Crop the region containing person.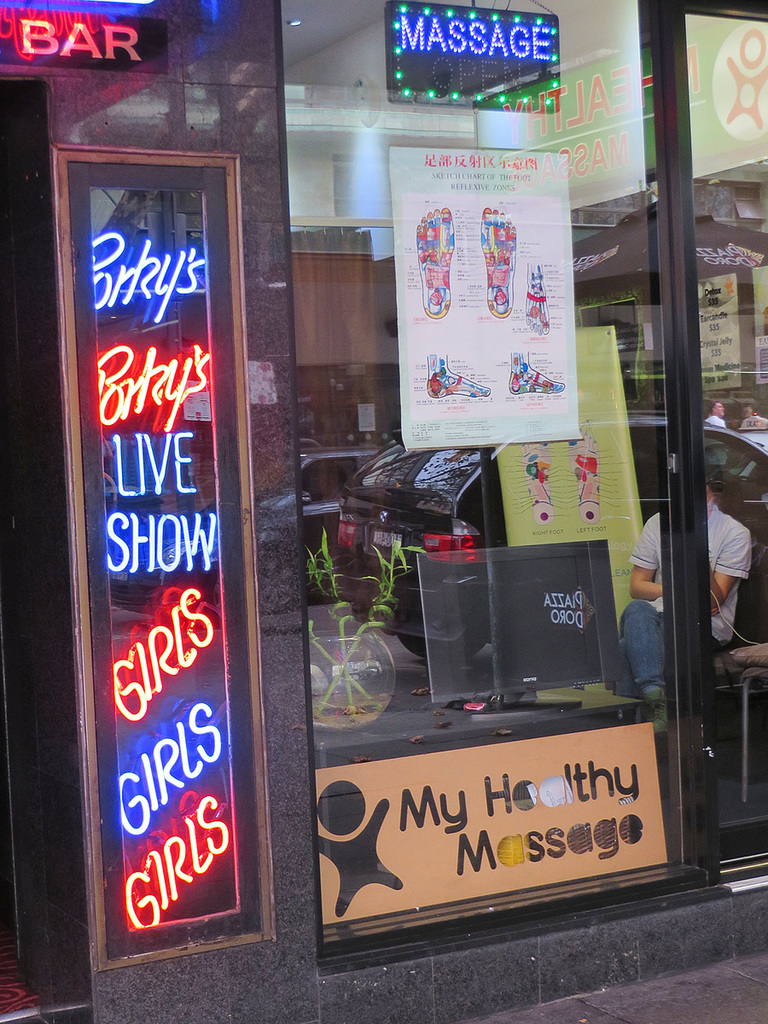
Crop region: locate(704, 400, 727, 427).
